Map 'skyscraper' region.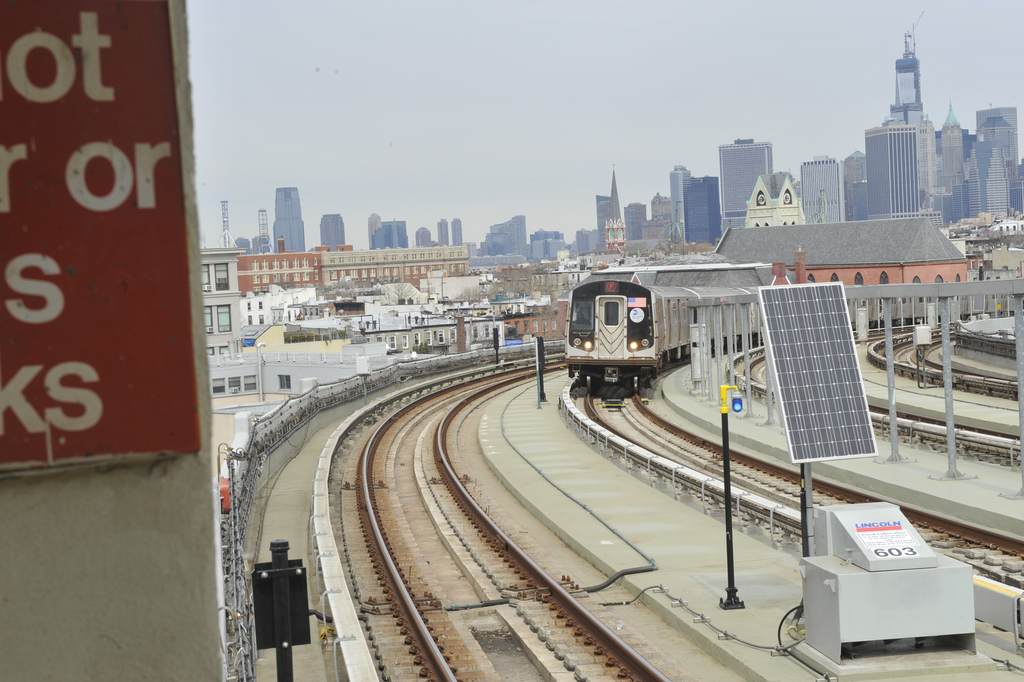
Mapped to 921 116 941 197.
